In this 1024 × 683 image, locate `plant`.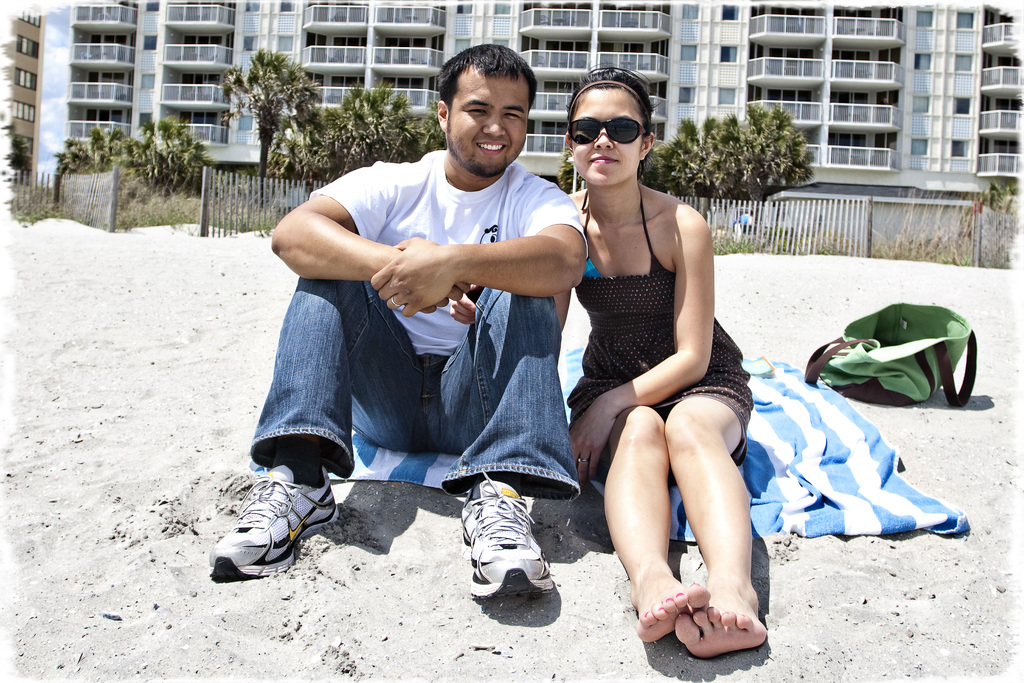
Bounding box: 660/101/756/211.
